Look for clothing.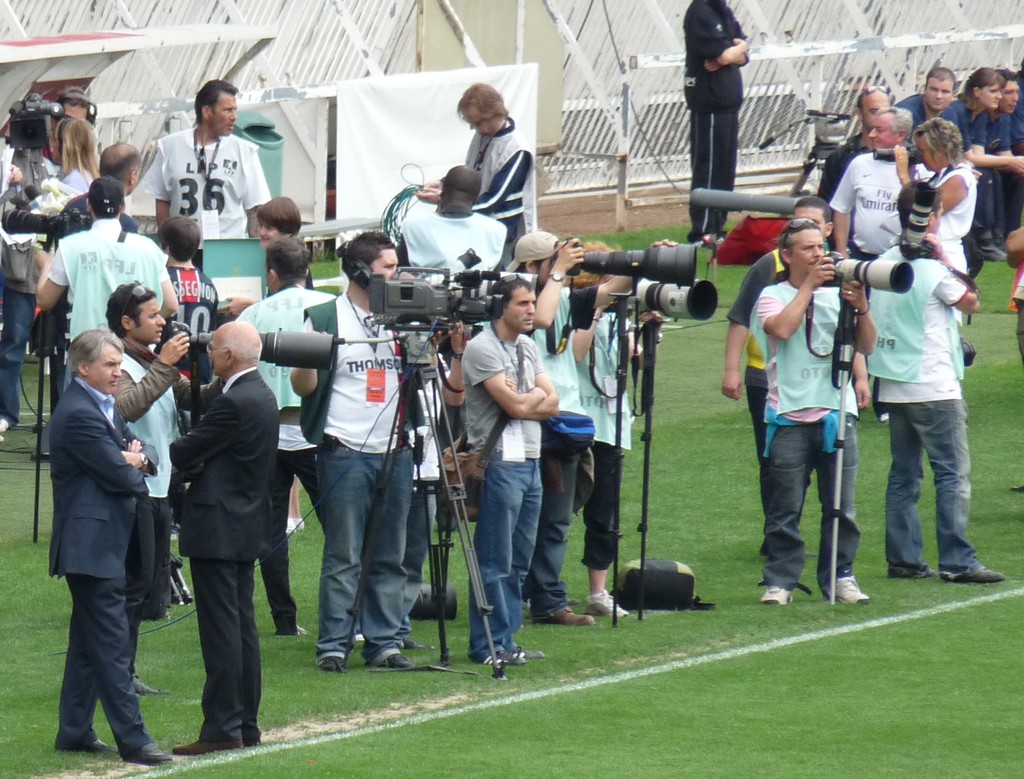
Found: l=154, t=124, r=264, b=246.
